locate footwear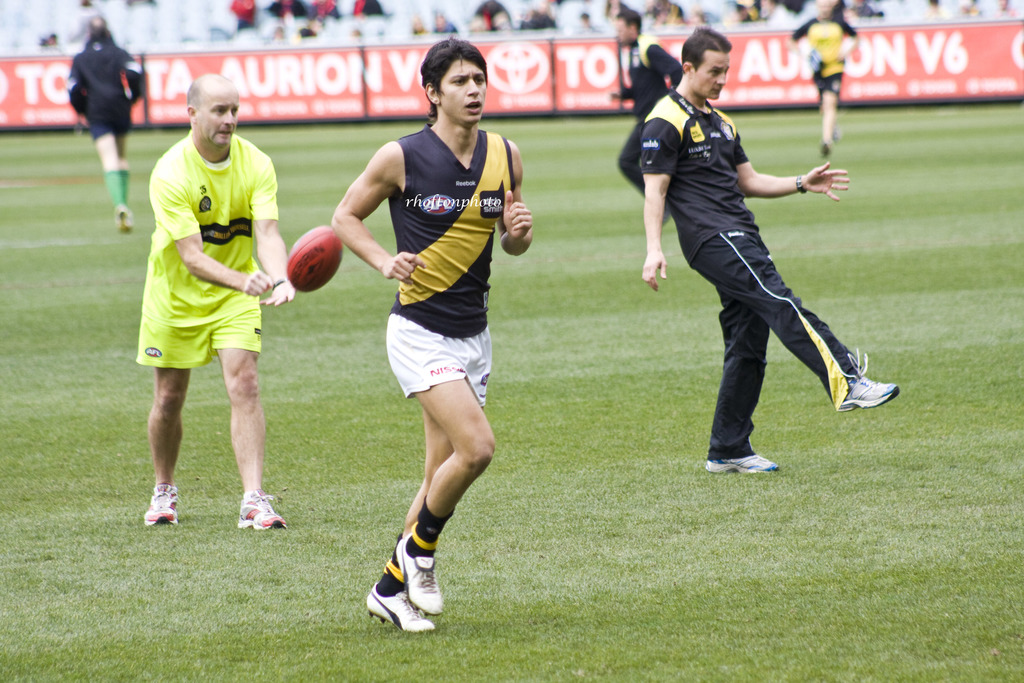
rect(237, 490, 284, 531)
